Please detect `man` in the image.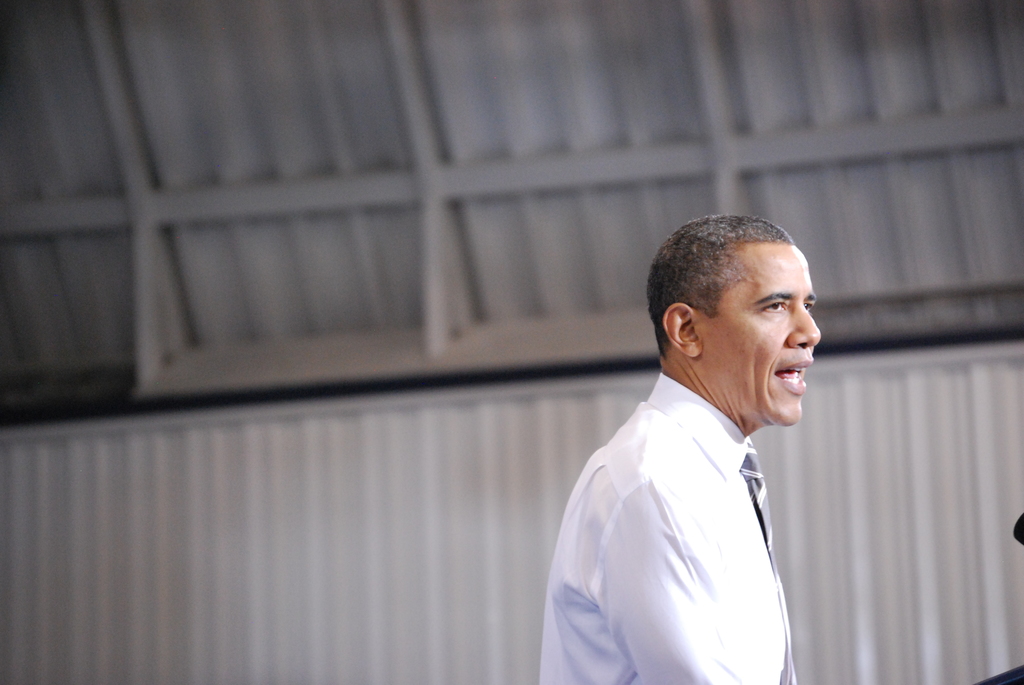
544 209 862 684.
